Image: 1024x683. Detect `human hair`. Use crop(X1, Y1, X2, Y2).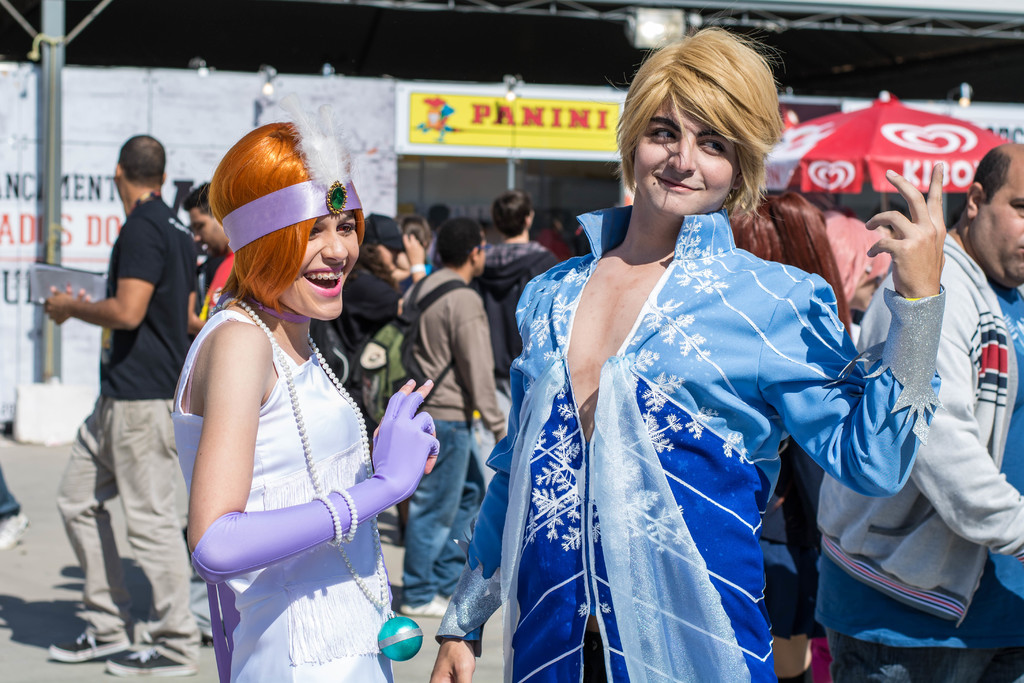
crop(206, 120, 315, 313).
